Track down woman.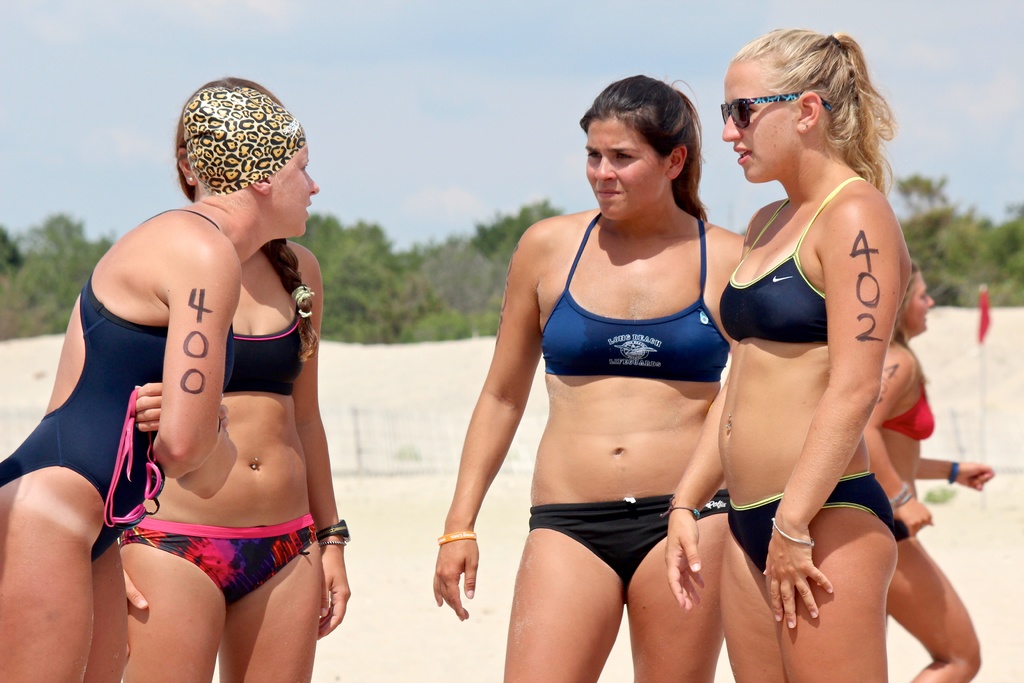
Tracked to [430, 71, 744, 682].
